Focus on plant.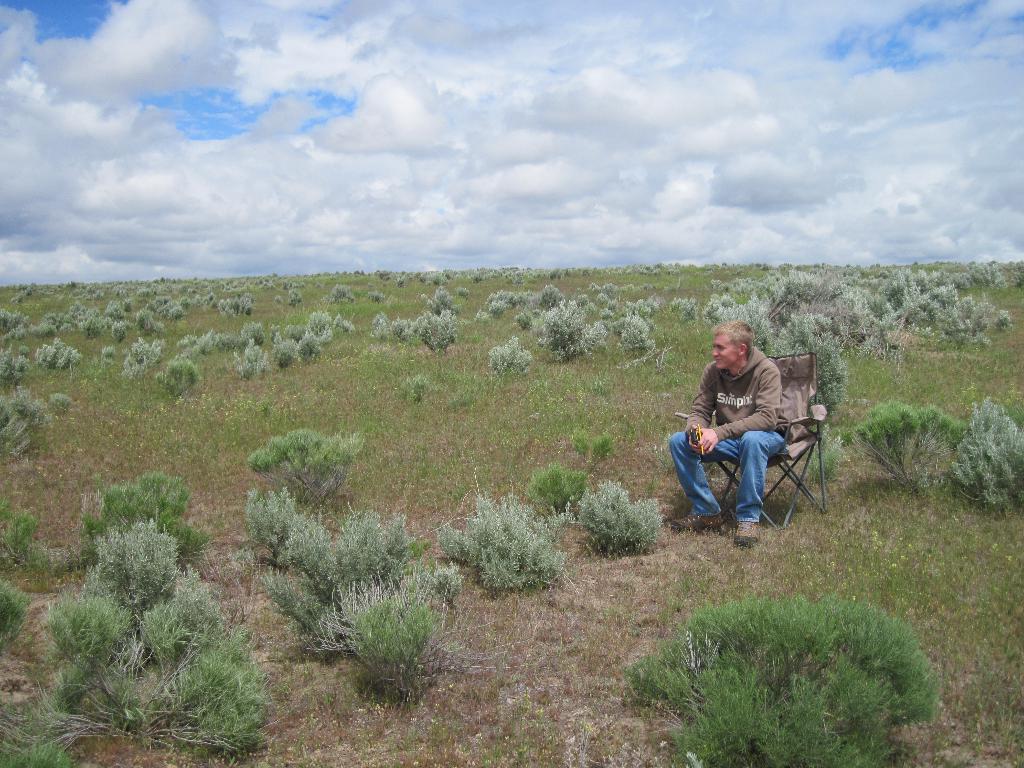
Focused at 290,287,305,310.
